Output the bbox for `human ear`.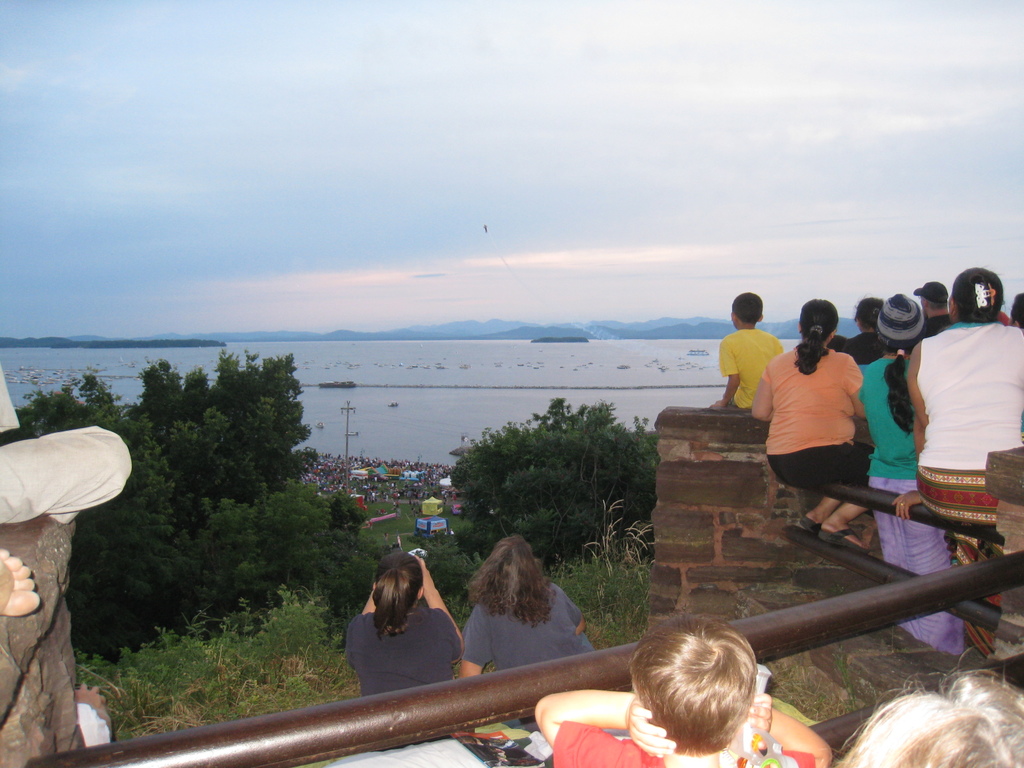
x1=369, y1=581, x2=378, y2=591.
